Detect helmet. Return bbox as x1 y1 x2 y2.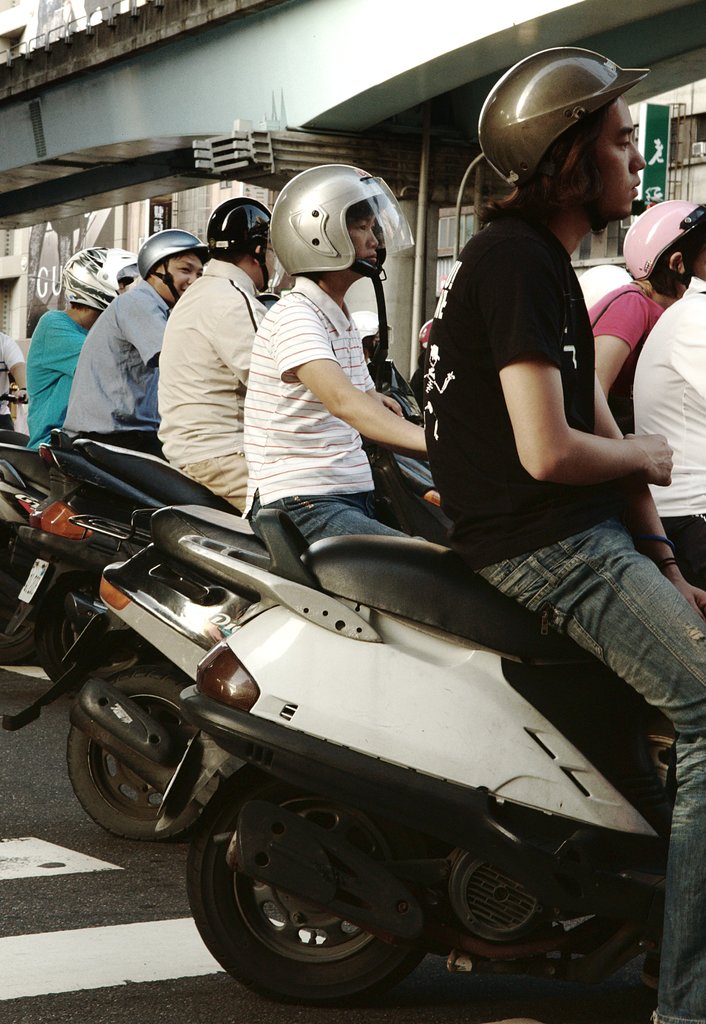
624 198 705 284.
